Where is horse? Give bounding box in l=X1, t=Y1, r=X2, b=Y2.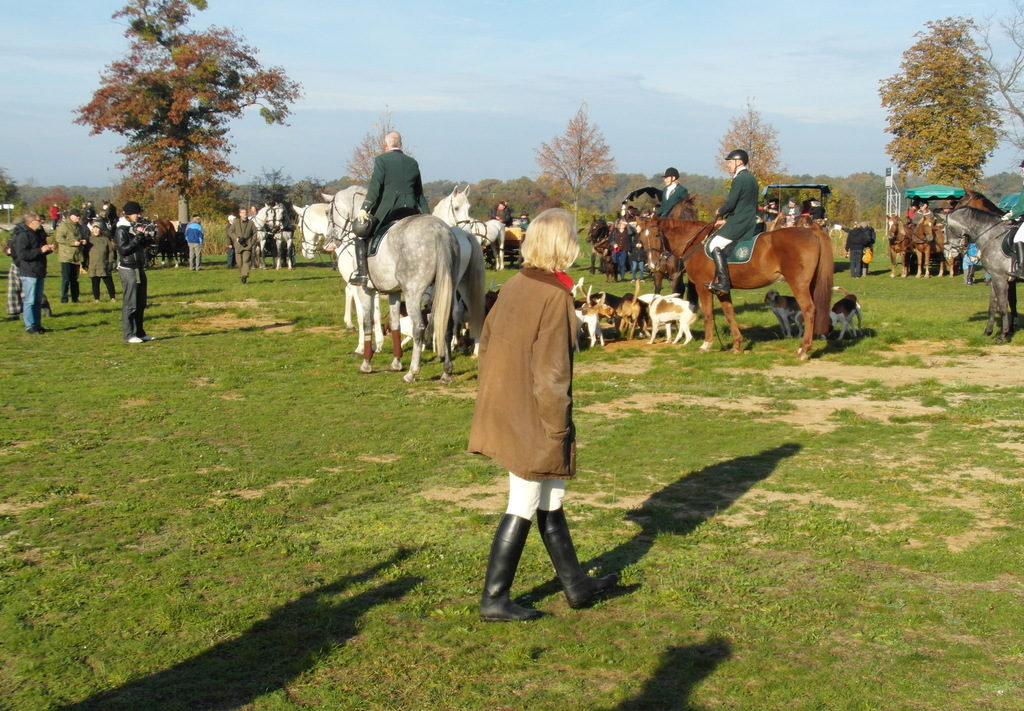
l=98, t=199, r=120, b=268.
